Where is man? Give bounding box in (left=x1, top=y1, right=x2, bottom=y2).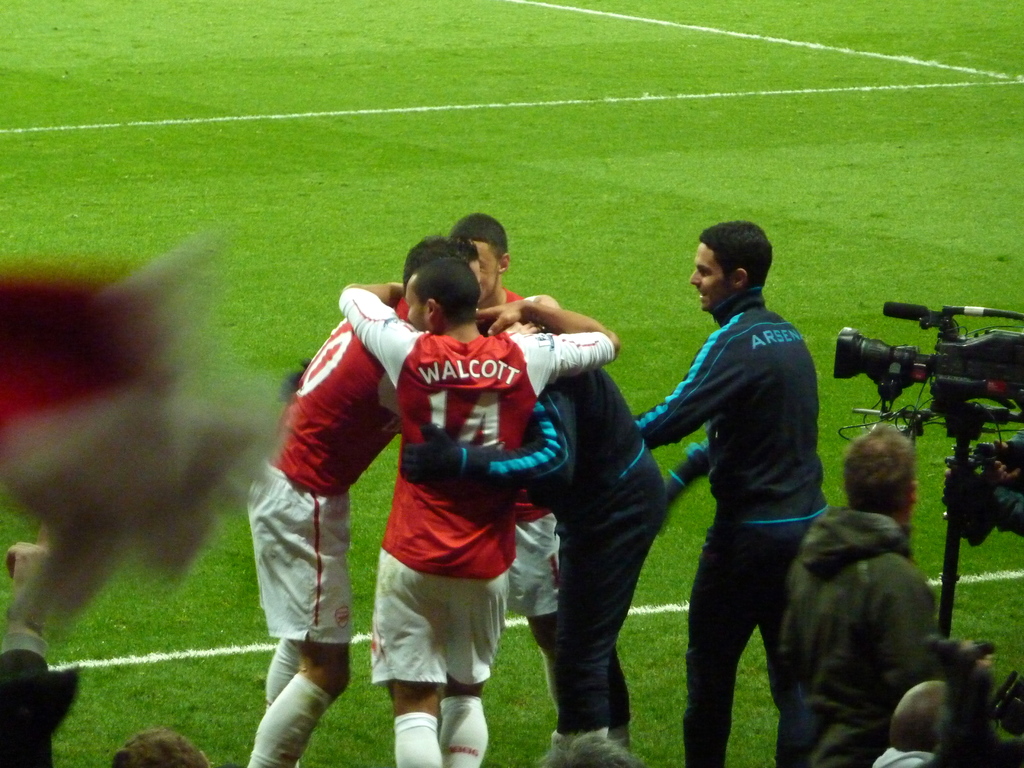
(left=778, top=429, right=993, bottom=767).
